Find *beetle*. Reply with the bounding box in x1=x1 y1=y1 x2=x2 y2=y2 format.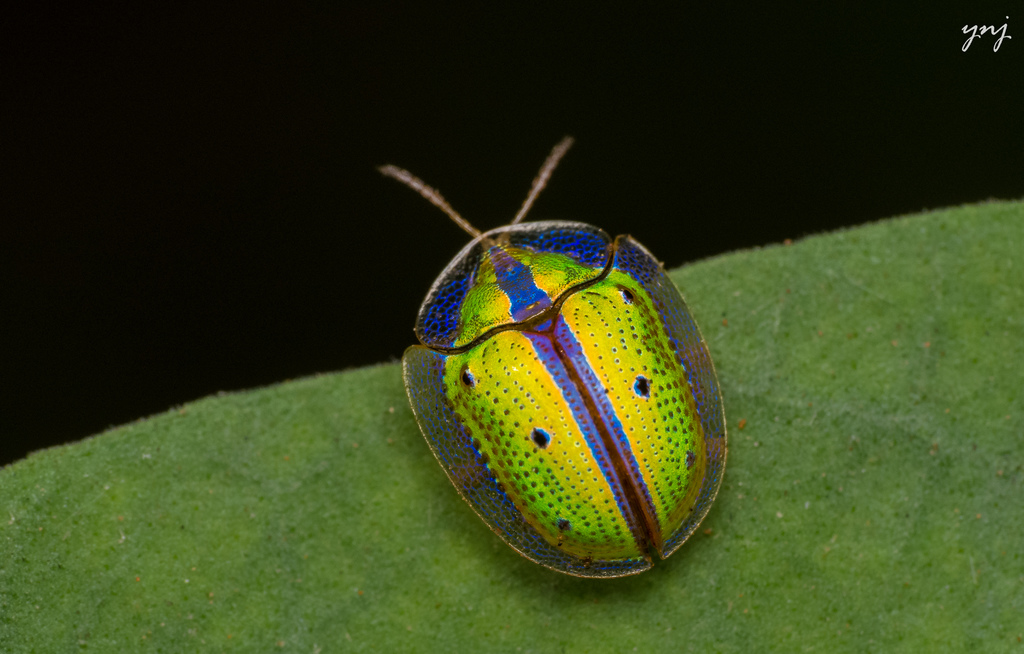
x1=379 y1=146 x2=748 y2=600.
